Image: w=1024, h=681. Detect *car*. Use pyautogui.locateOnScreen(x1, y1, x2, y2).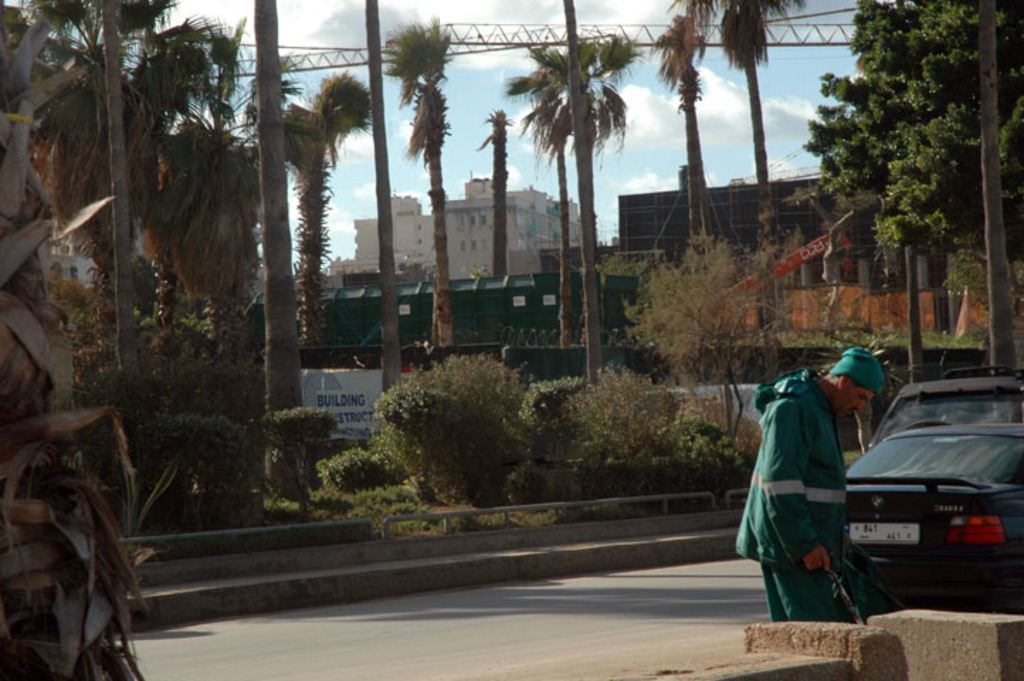
pyautogui.locateOnScreen(844, 421, 1023, 609).
